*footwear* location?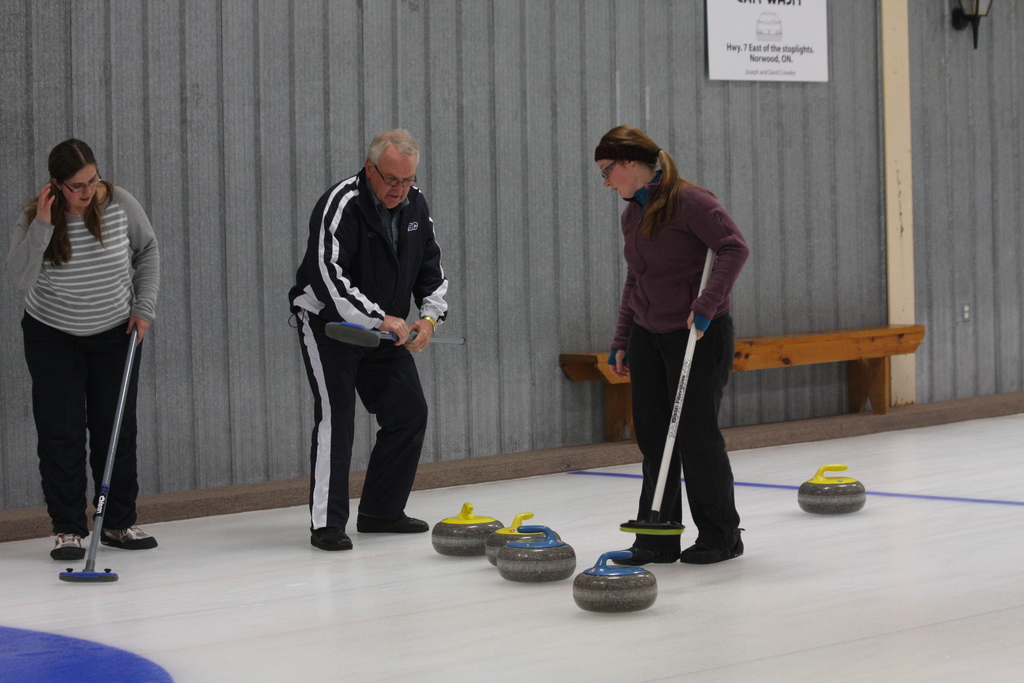
crop(612, 532, 687, 569)
